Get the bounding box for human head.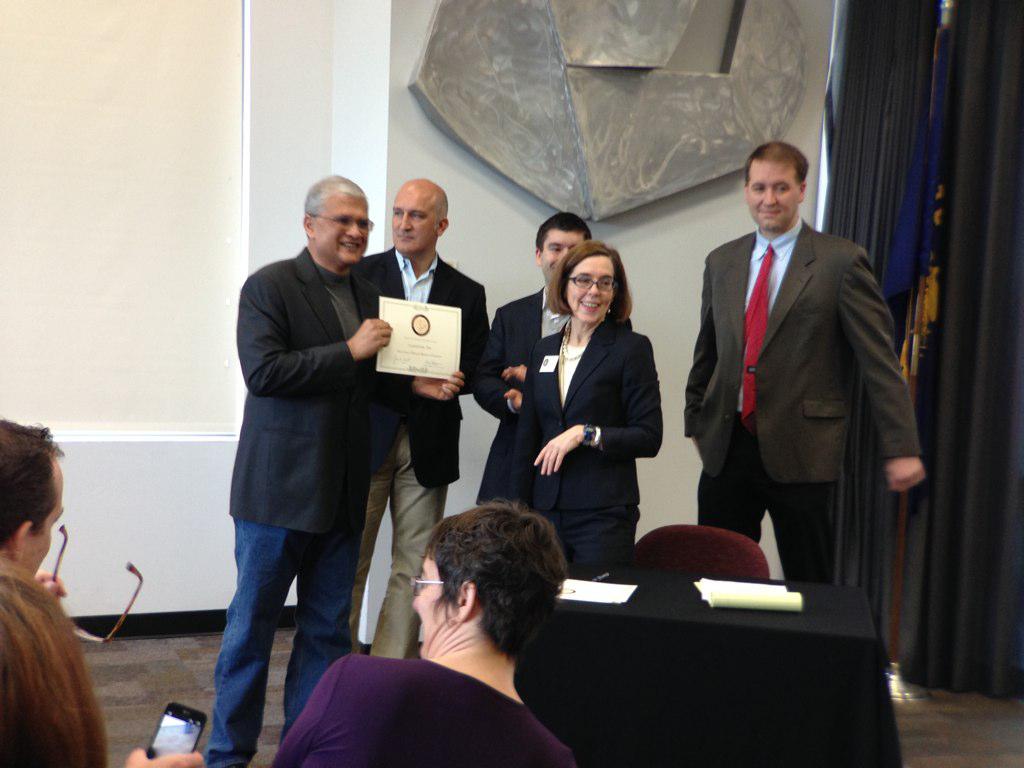
select_region(532, 210, 594, 276).
